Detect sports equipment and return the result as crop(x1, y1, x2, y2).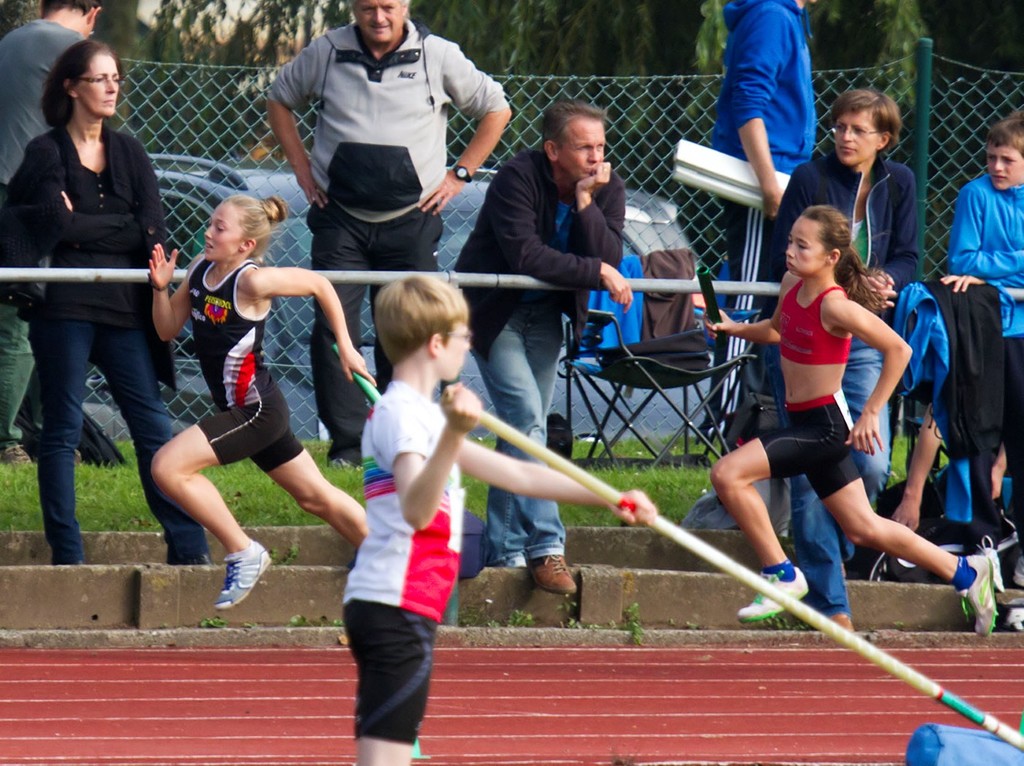
crop(213, 541, 272, 614).
